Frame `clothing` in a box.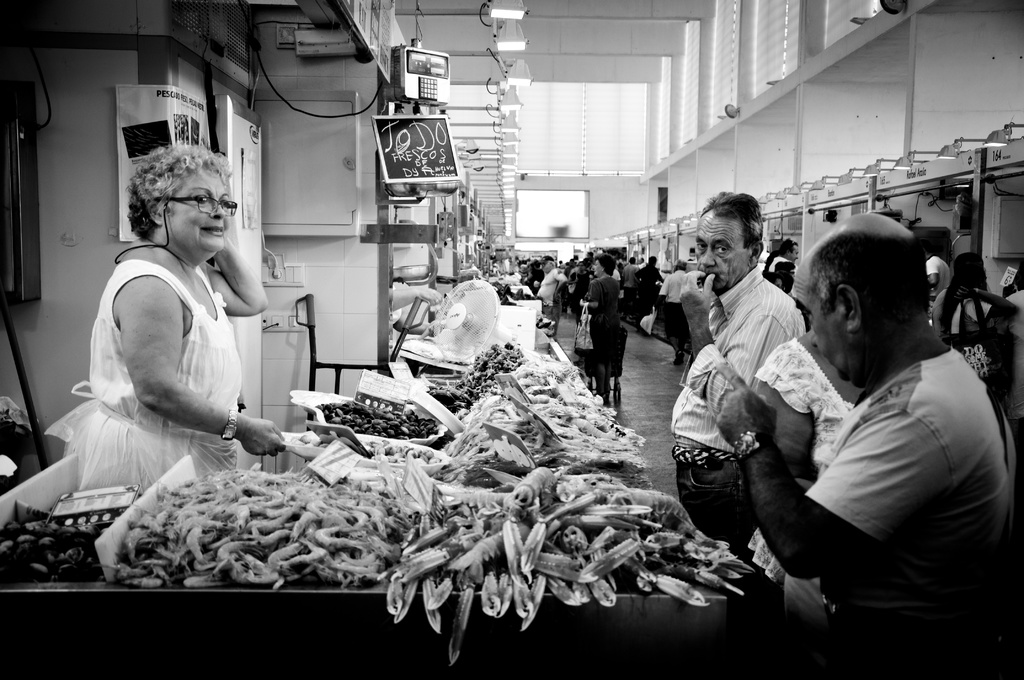
<bbox>584, 280, 630, 384</bbox>.
